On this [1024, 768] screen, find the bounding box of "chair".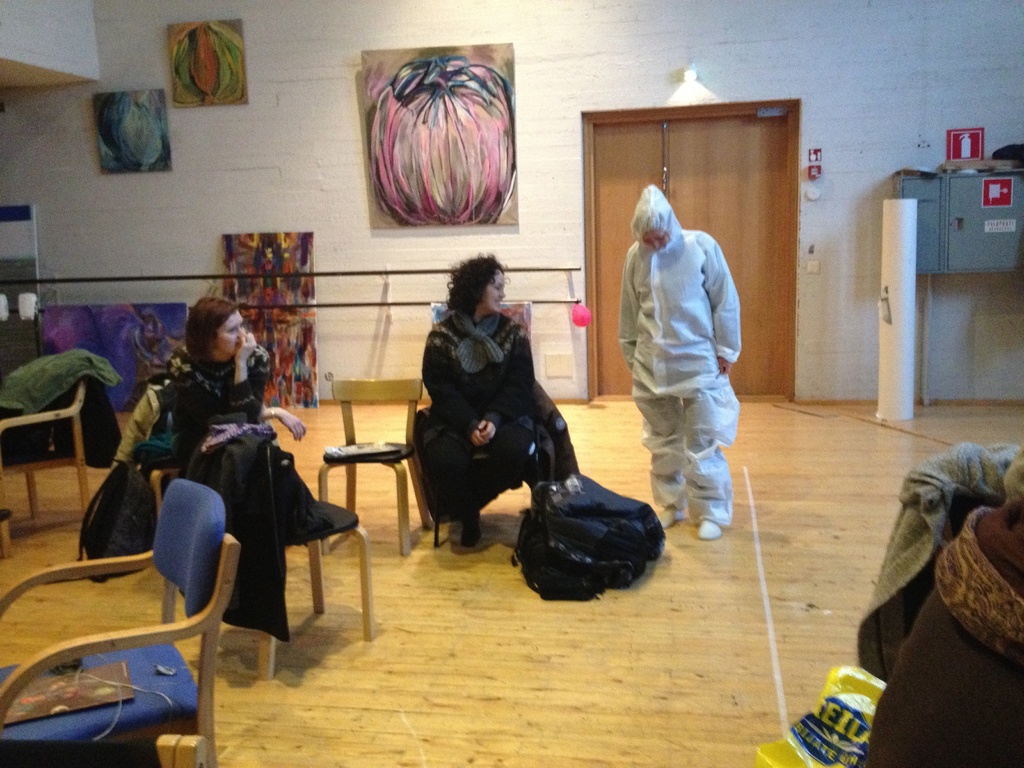
Bounding box: <box>13,483,264,758</box>.
